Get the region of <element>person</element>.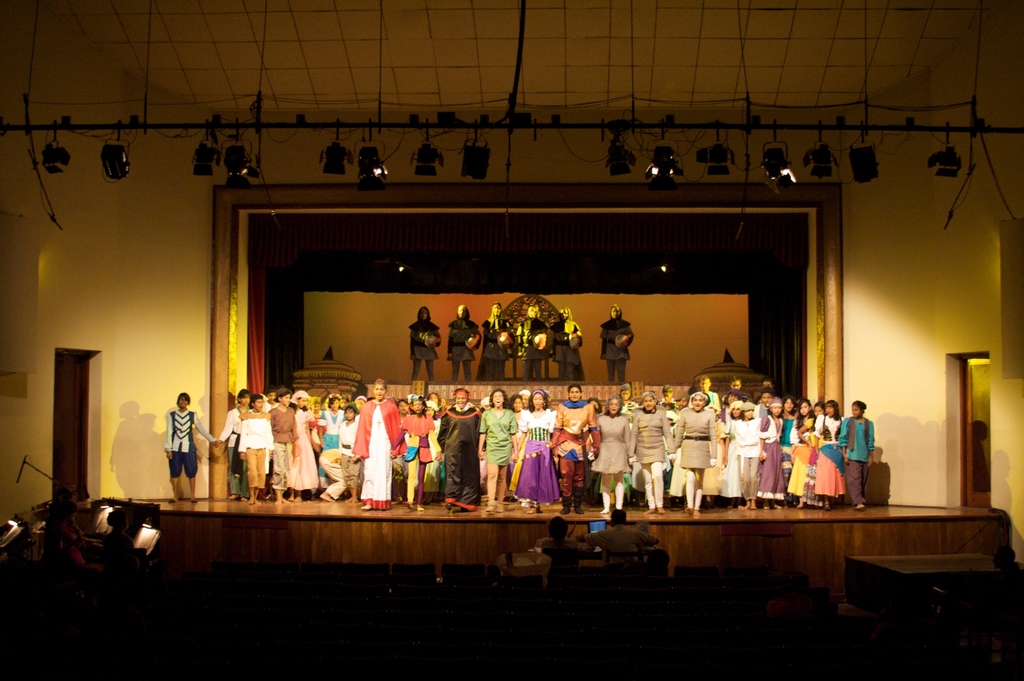
crop(519, 305, 548, 369).
